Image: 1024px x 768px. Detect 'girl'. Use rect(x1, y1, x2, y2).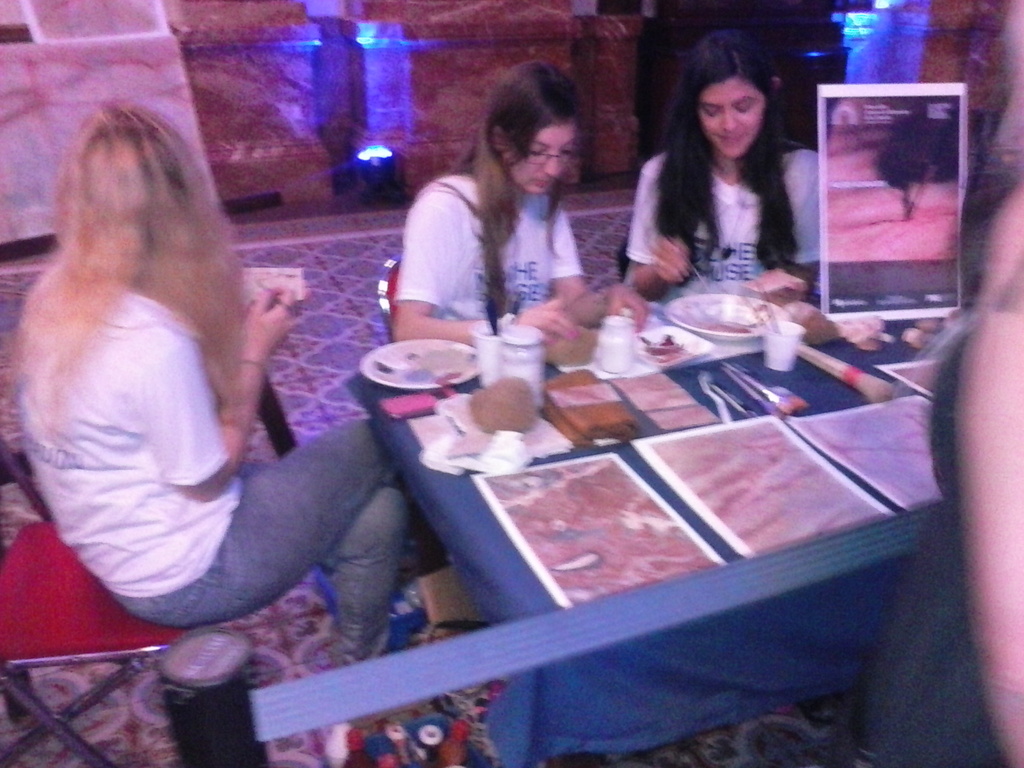
rect(395, 61, 641, 351).
